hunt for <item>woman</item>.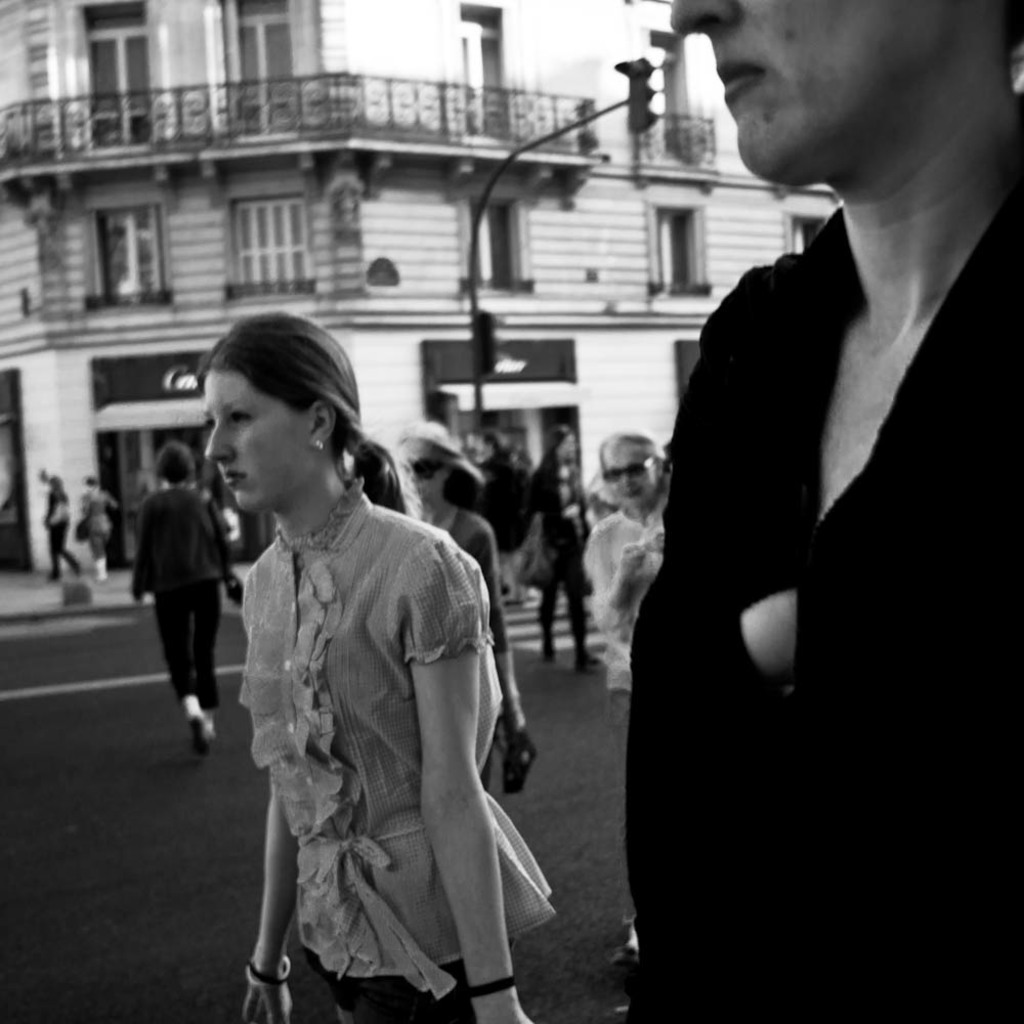
Hunted down at x1=380, y1=417, x2=527, y2=796.
